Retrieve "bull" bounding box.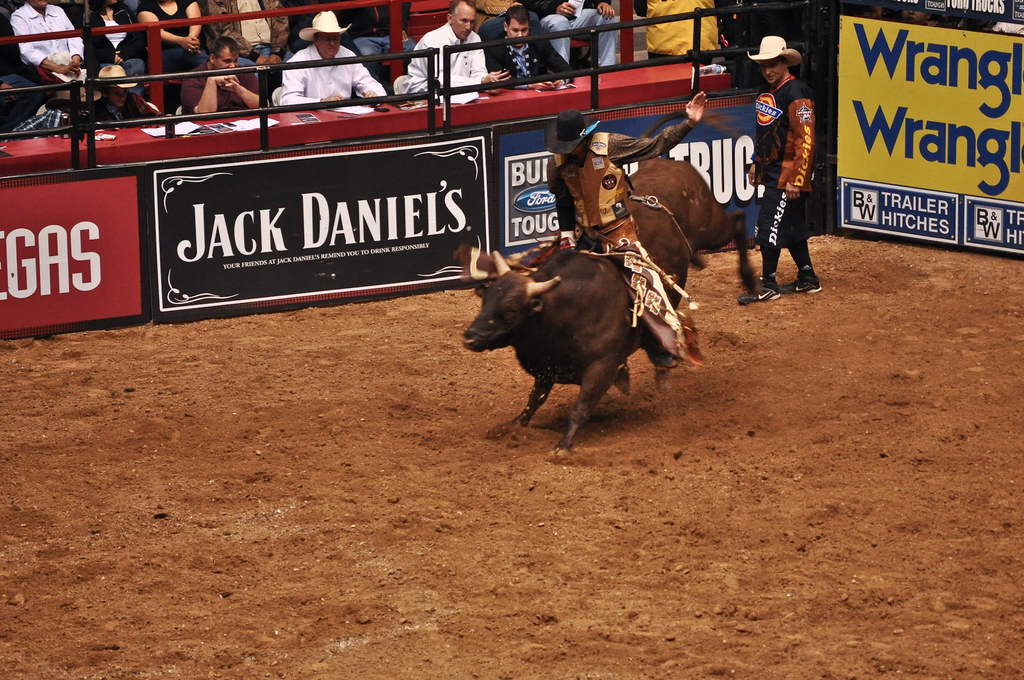
Bounding box: [x1=460, y1=131, x2=760, y2=460].
